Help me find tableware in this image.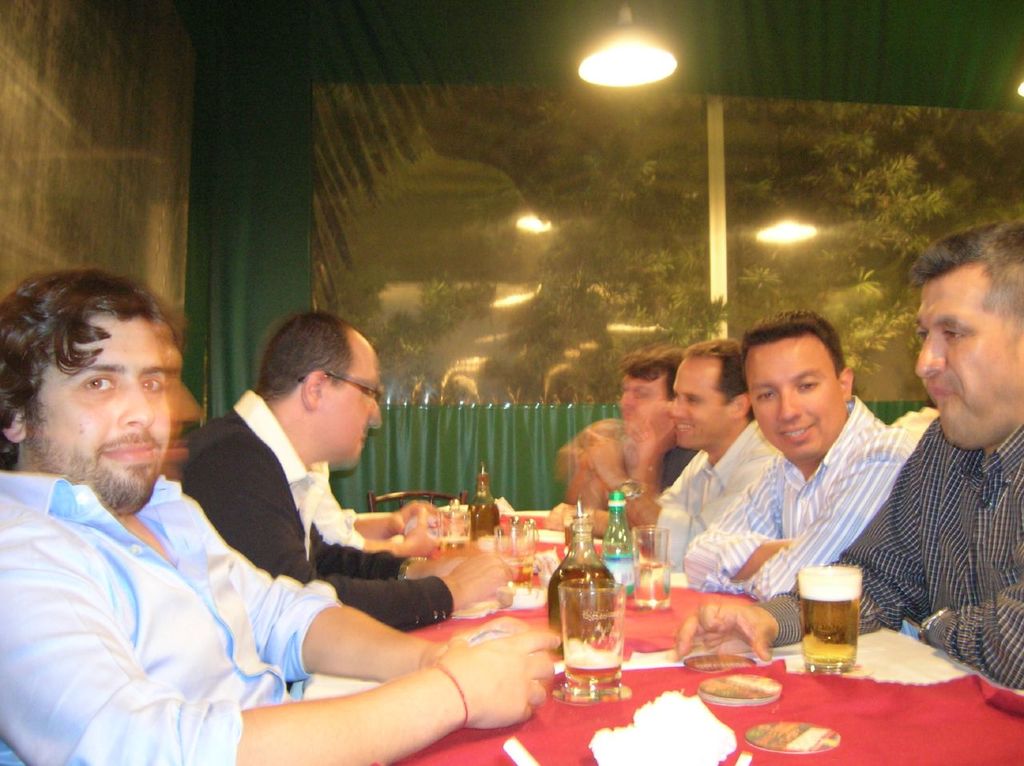
Found it: (798, 558, 865, 678).
